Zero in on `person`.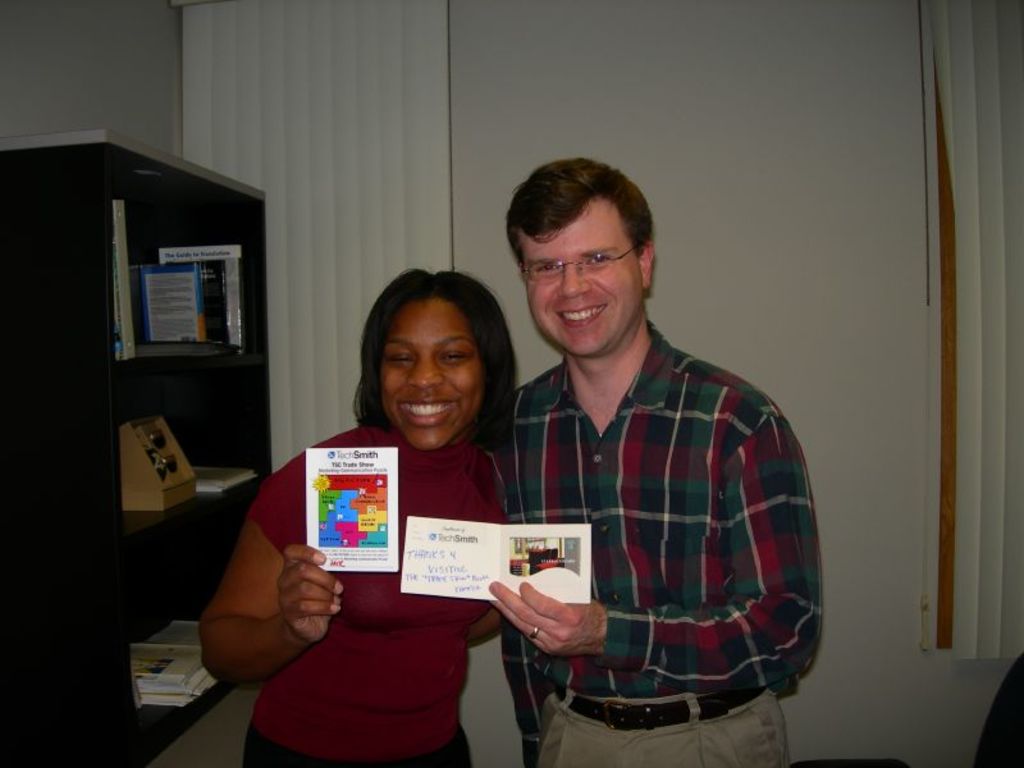
Zeroed in: [x1=504, y1=174, x2=806, y2=753].
